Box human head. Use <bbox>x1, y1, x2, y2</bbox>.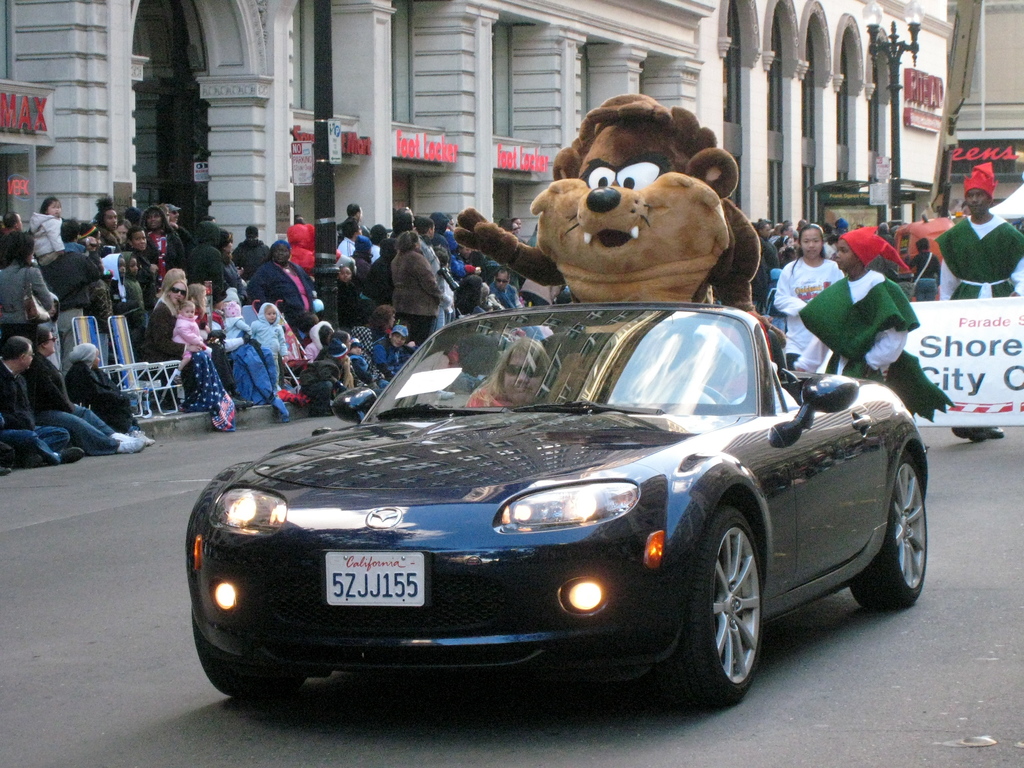
<bbox>243, 225, 264, 244</bbox>.
